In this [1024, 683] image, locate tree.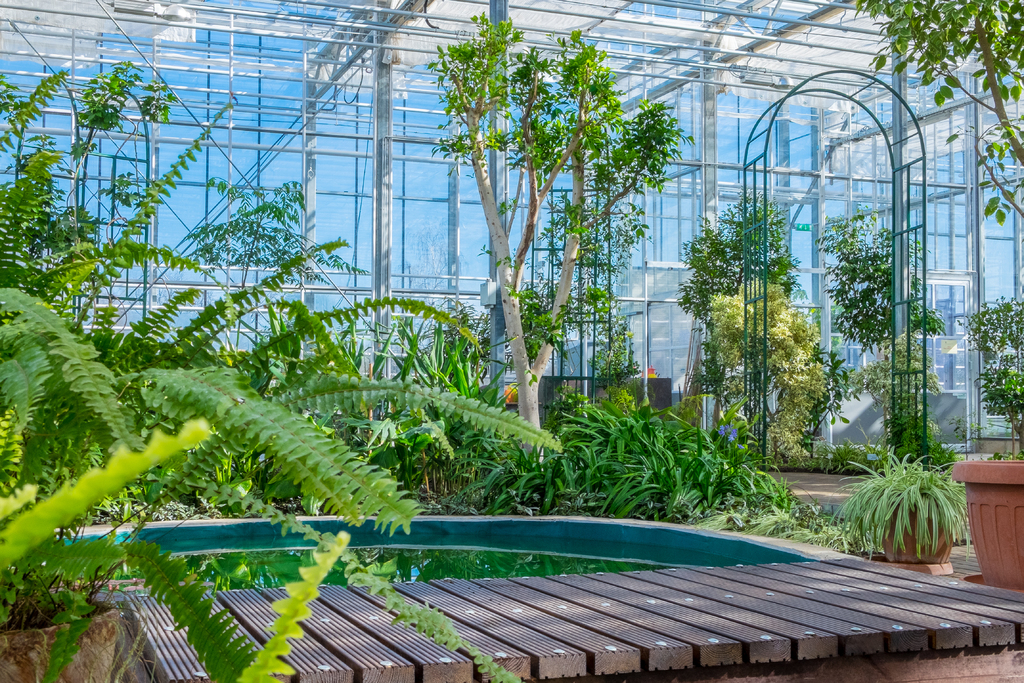
Bounding box: 831 0 1023 234.
